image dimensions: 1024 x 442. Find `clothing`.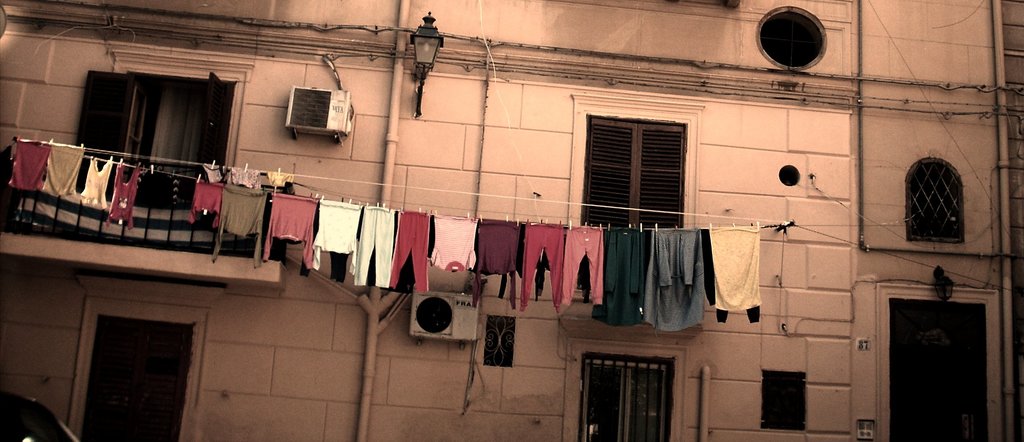
[232,167,257,182].
